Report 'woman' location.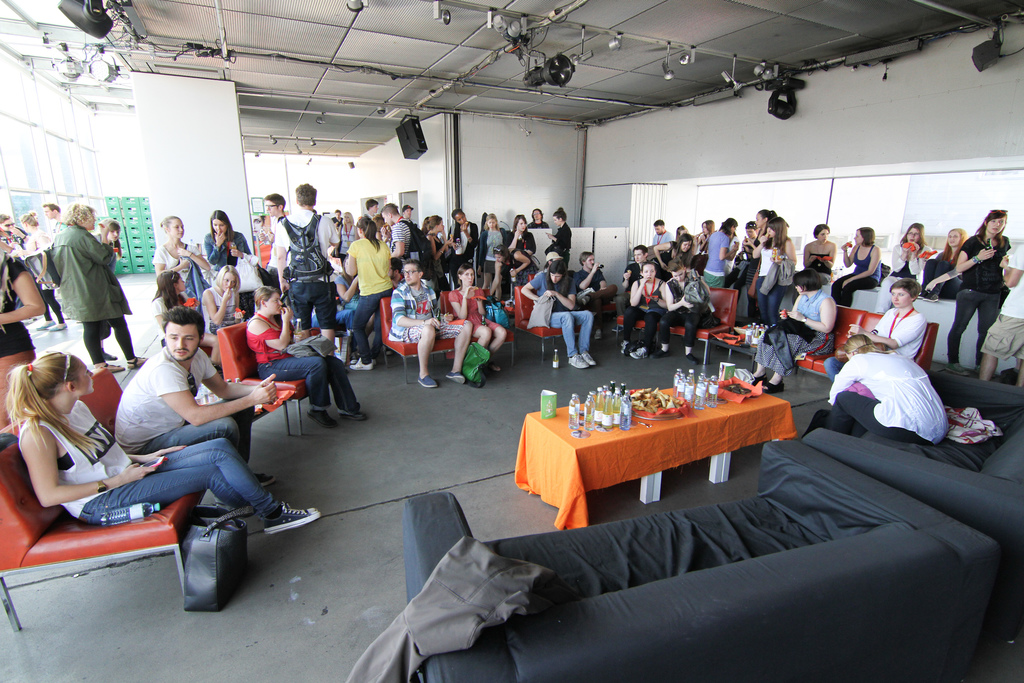
Report: (346, 216, 403, 366).
